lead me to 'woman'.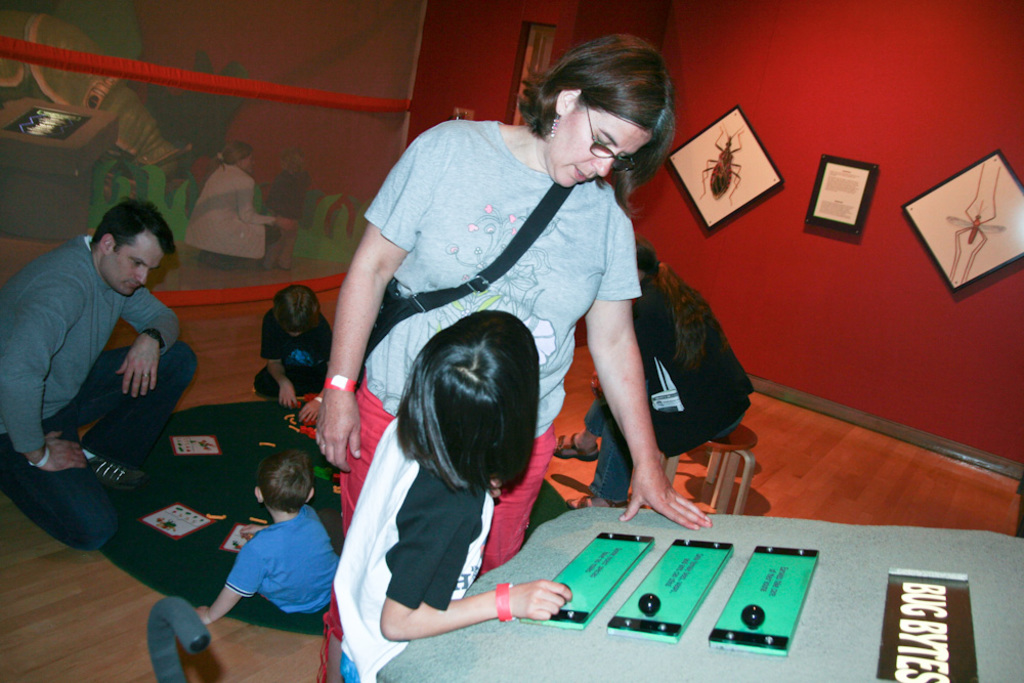
Lead to [182,135,296,273].
